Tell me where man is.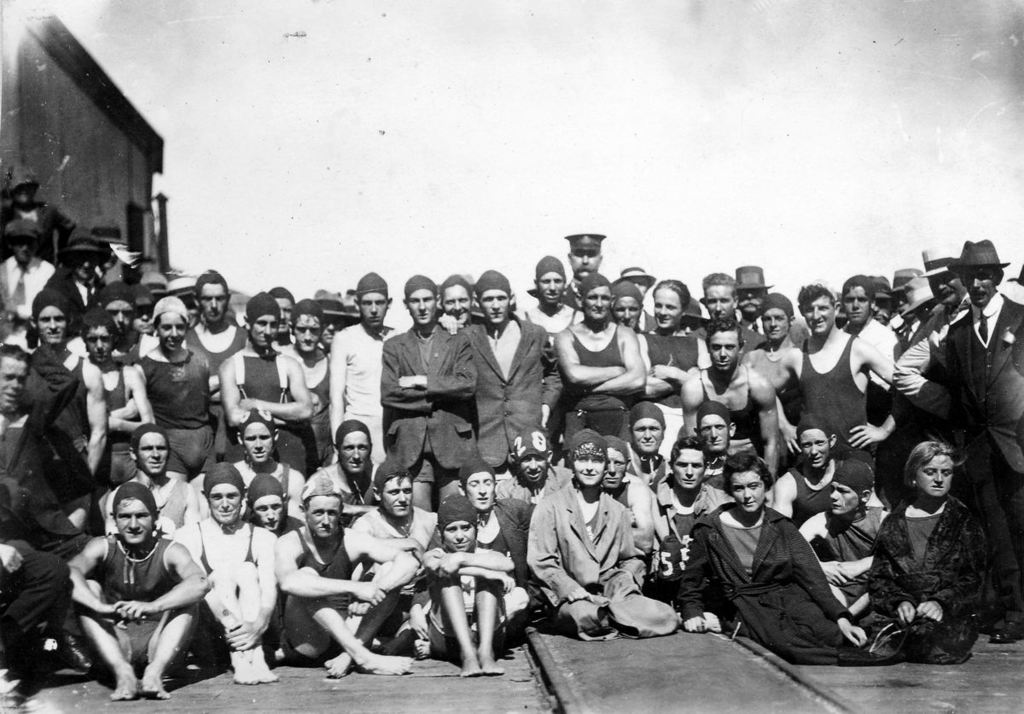
man is at x1=61 y1=484 x2=203 y2=698.
